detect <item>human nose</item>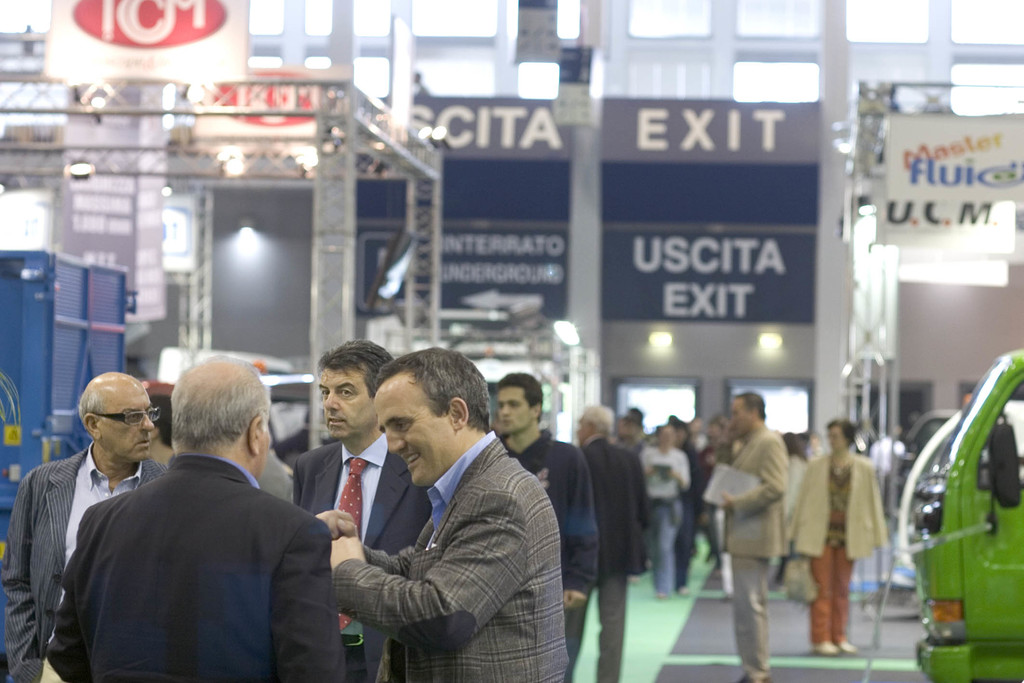
x1=325, y1=388, x2=342, y2=409
